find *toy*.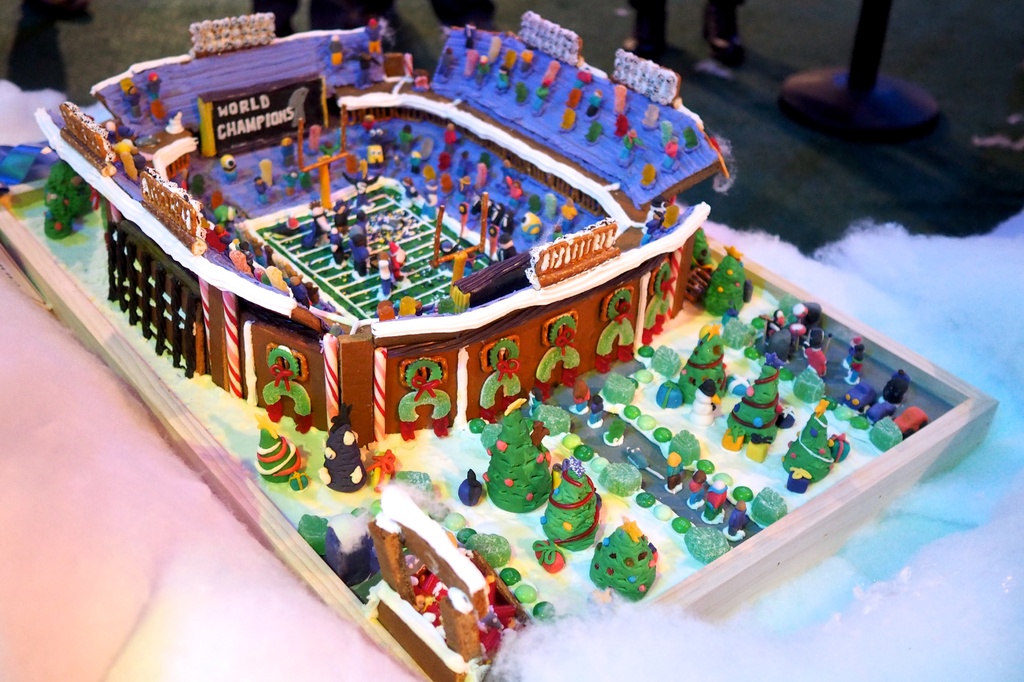
(220, 155, 241, 177).
